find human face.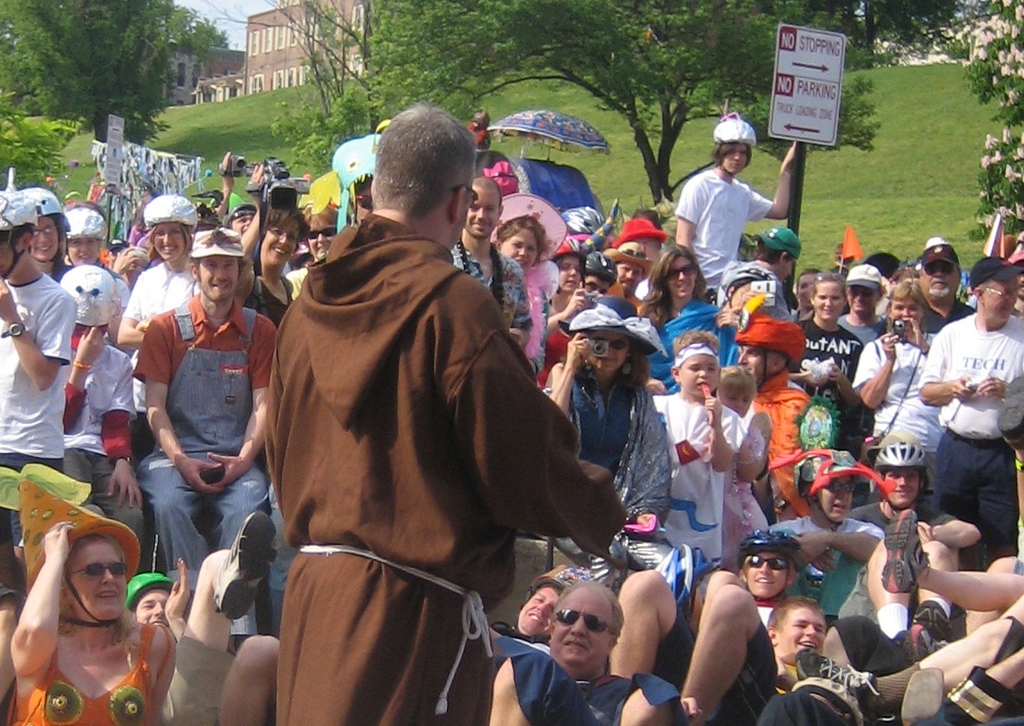
<bbox>718, 144, 749, 174</bbox>.
